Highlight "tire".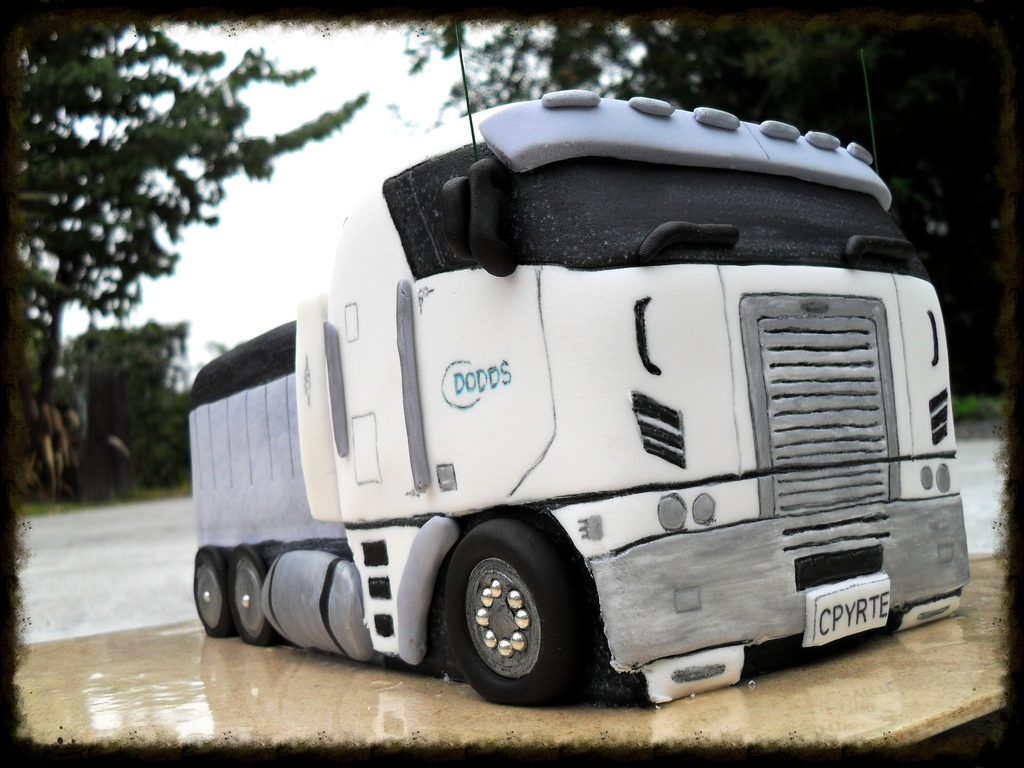
Highlighted region: select_region(230, 547, 270, 646).
